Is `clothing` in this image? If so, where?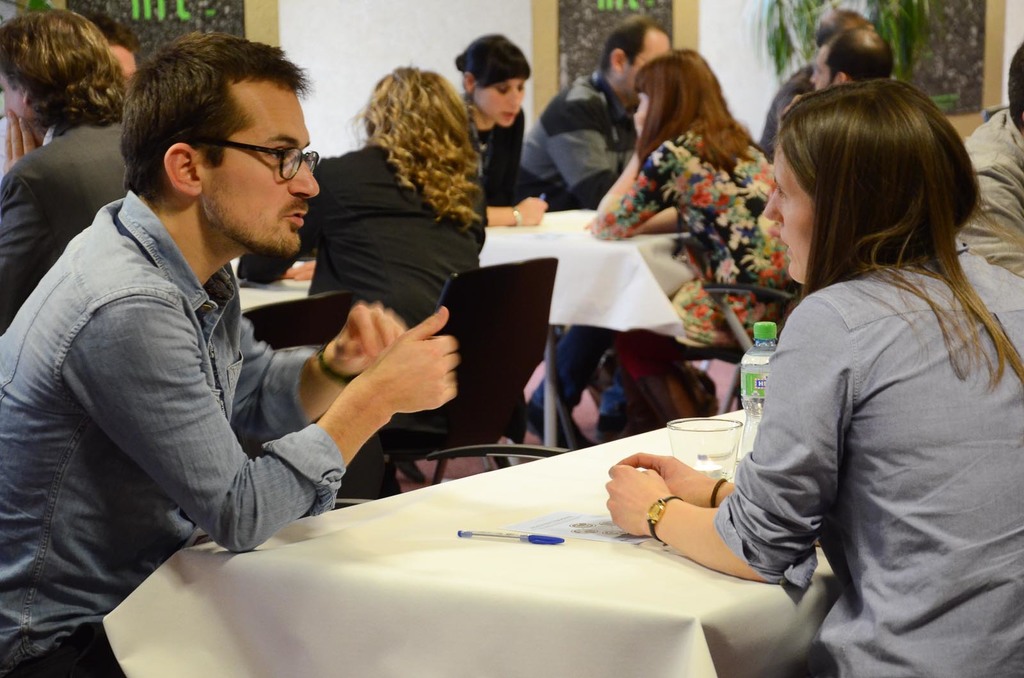
Yes, at {"x1": 0, "y1": 182, "x2": 348, "y2": 677}.
